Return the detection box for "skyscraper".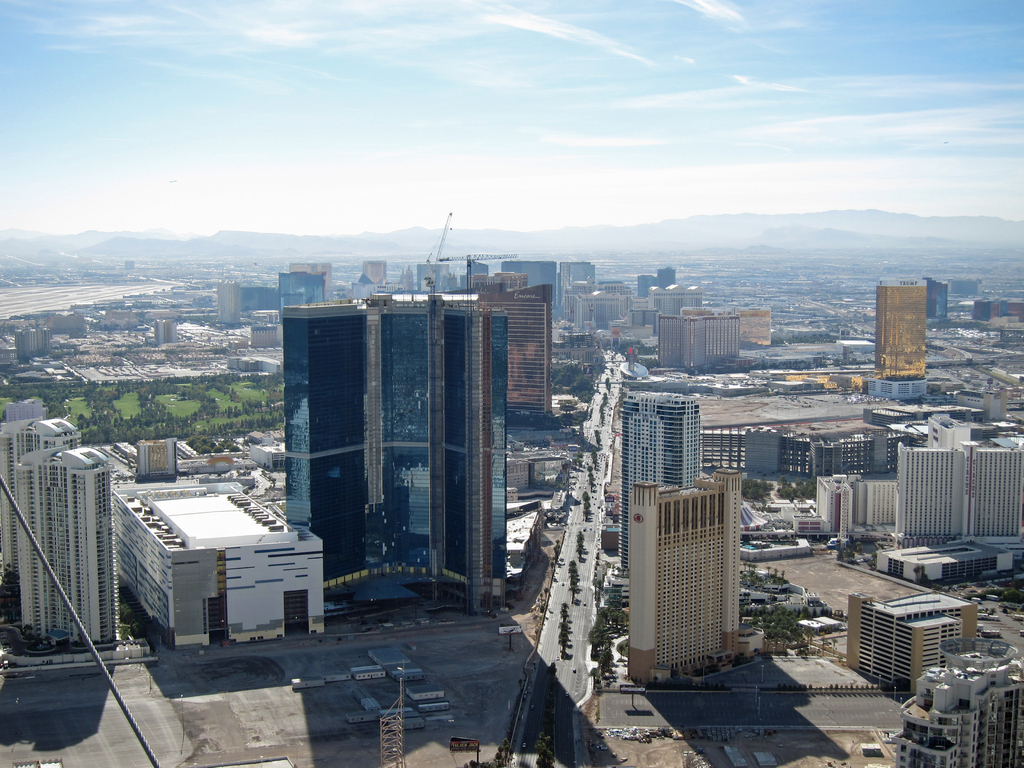
[611,392,703,578].
